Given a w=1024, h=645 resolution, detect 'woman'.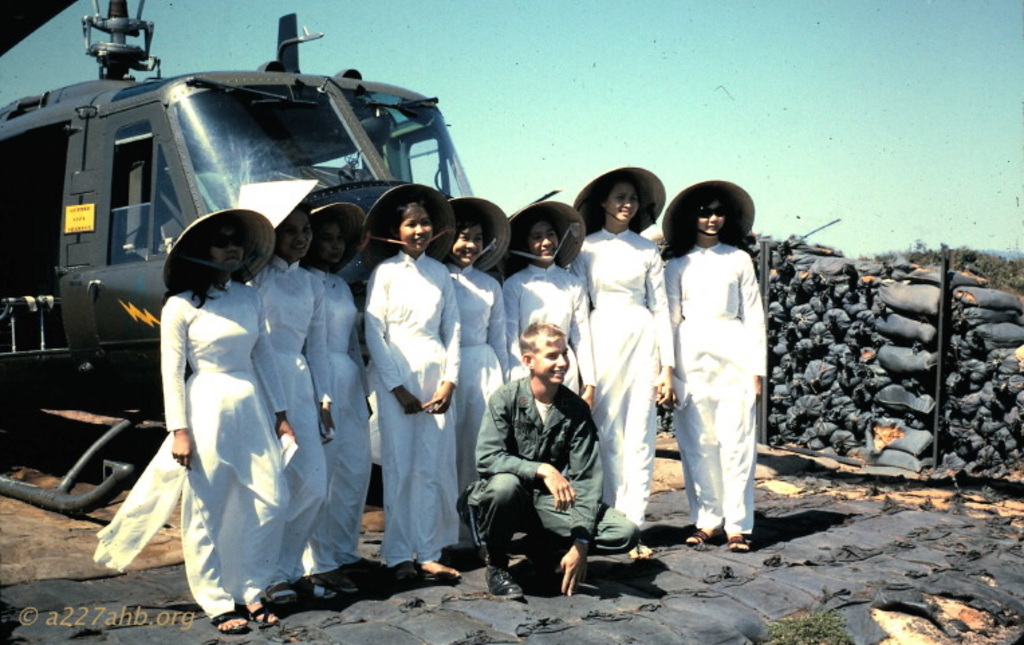
{"x1": 365, "y1": 185, "x2": 462, "y2": 583}.
